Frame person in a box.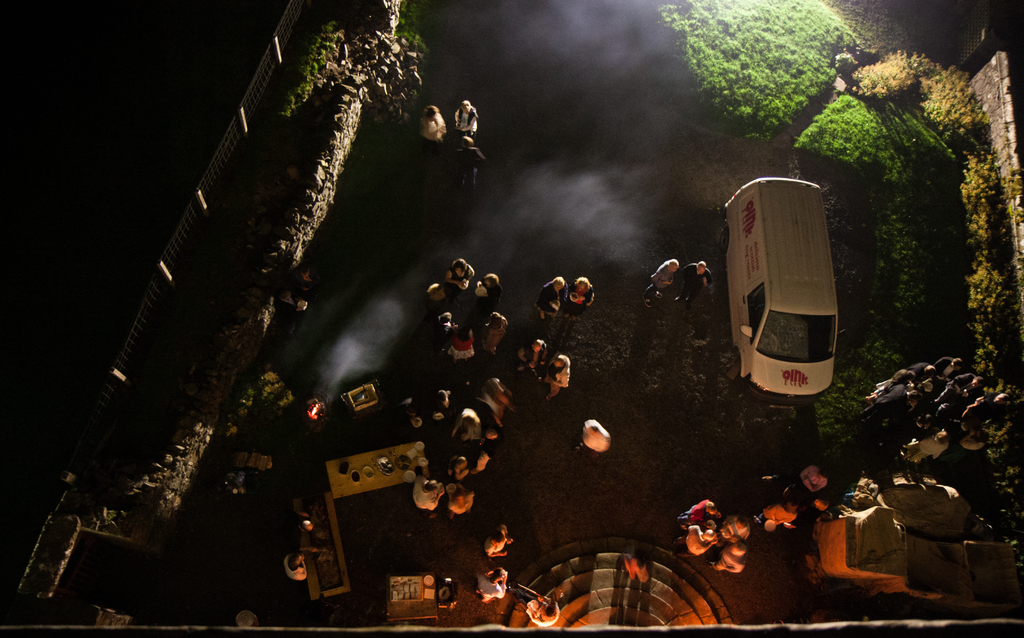
534,272,567,323.
